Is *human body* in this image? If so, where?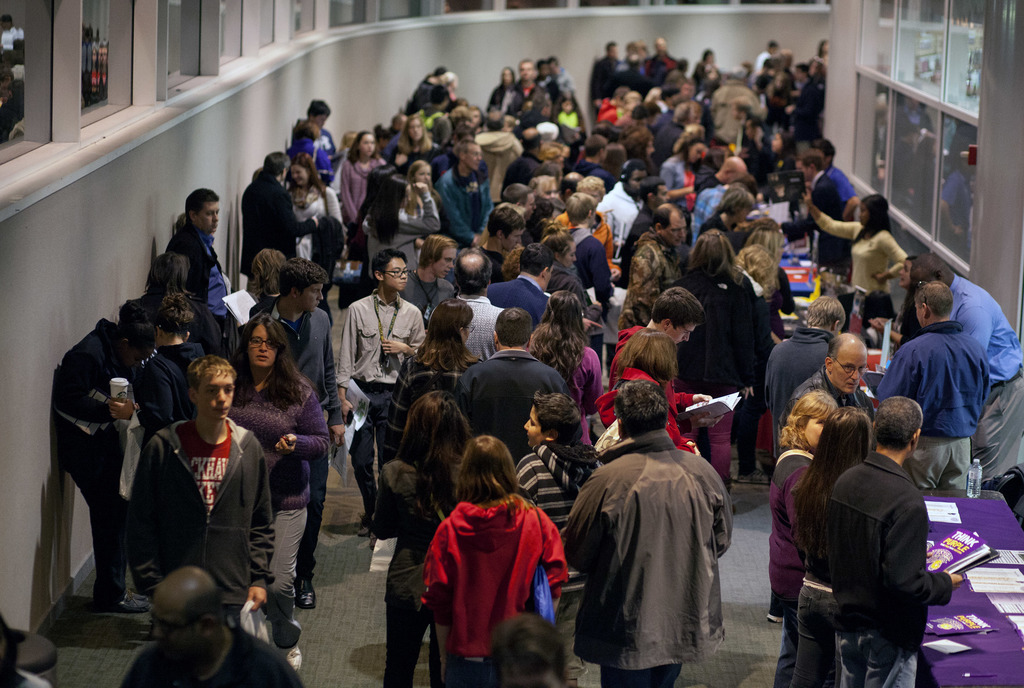
Yes, at Rect(830, 395, 963, 687).
